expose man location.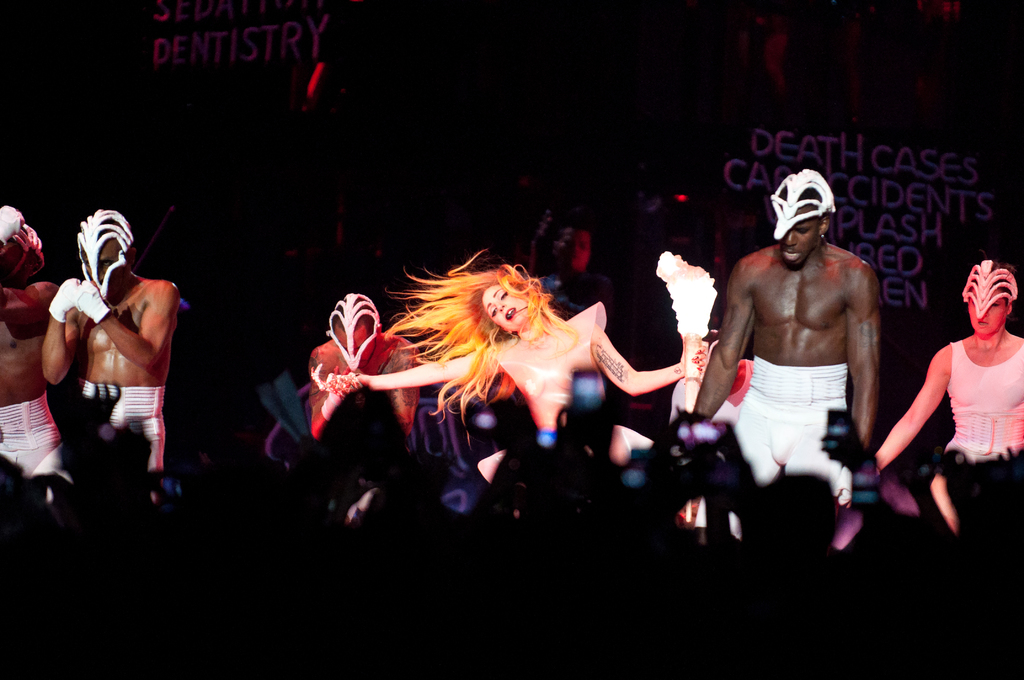
Exposed at <bbox>707, 156, 913, 531</bbox>.
